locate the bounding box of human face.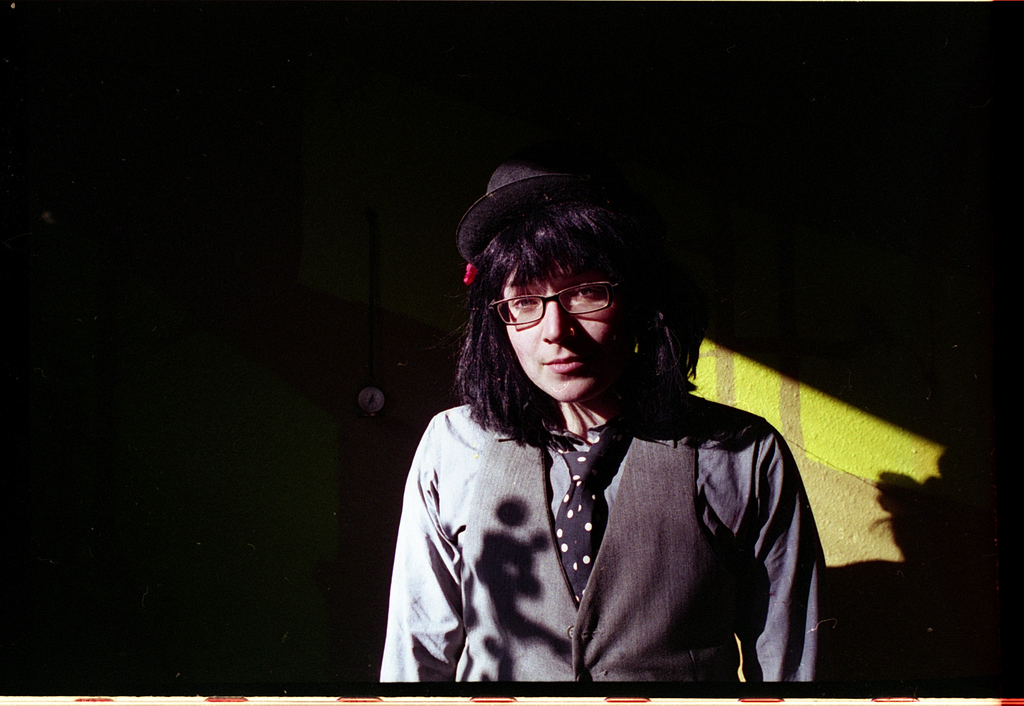
Bounding box: crop(505, 269, 623, 407).
